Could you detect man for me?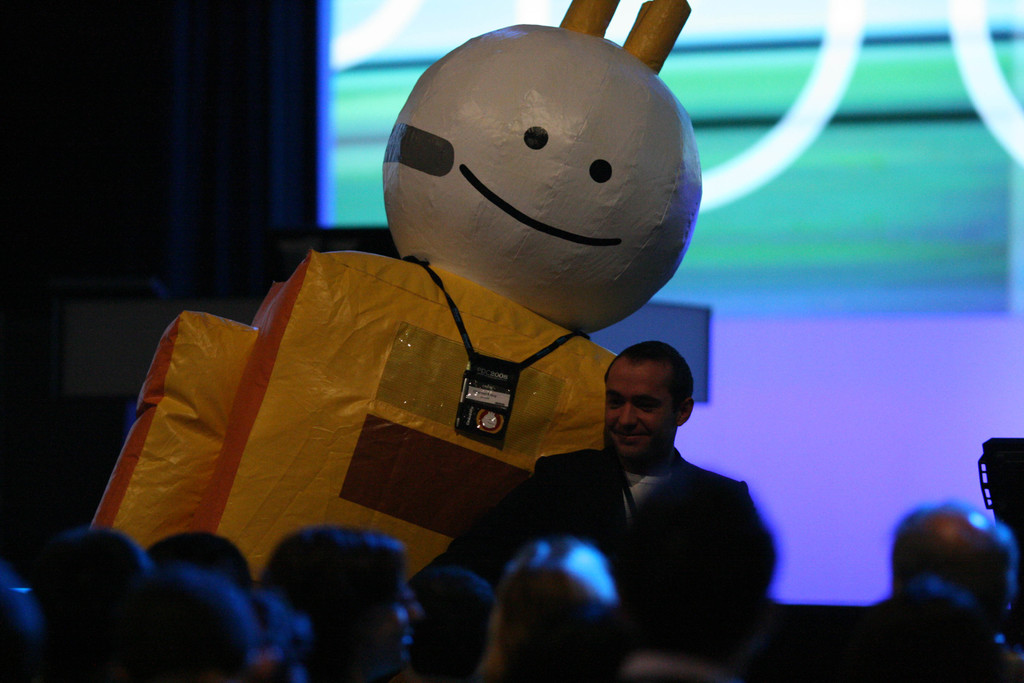
Detection result: bbox=[446, 346, 789, 644].
